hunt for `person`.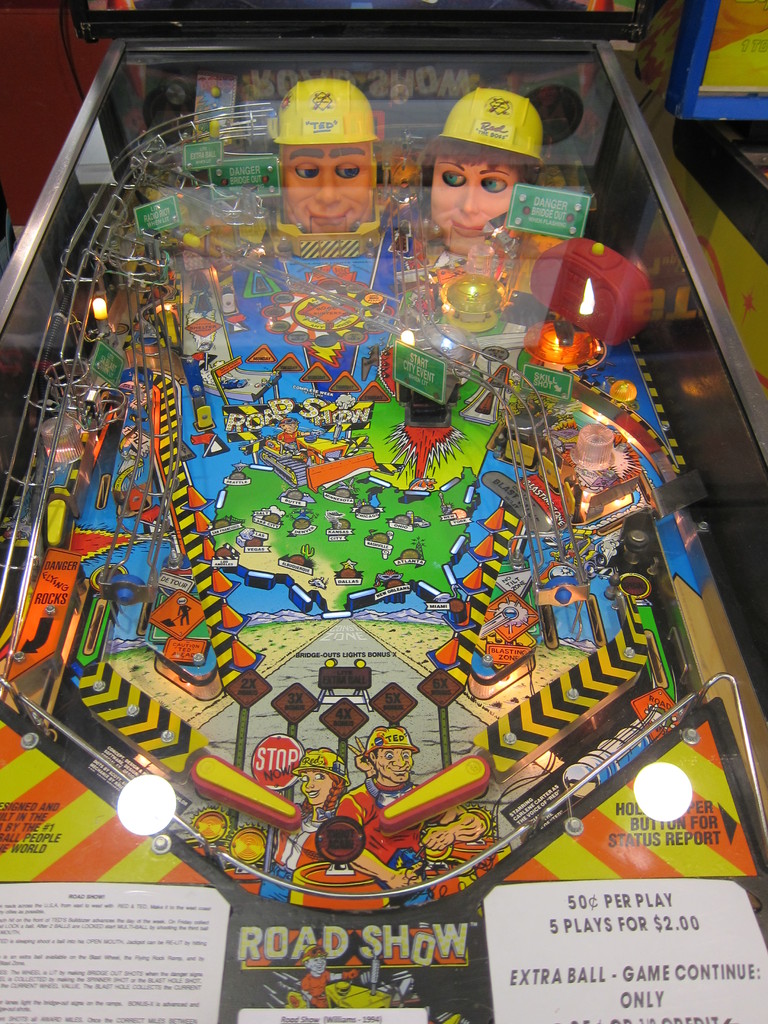
Hunted down at x1=284, y1=141, x2=384, y2=243.
